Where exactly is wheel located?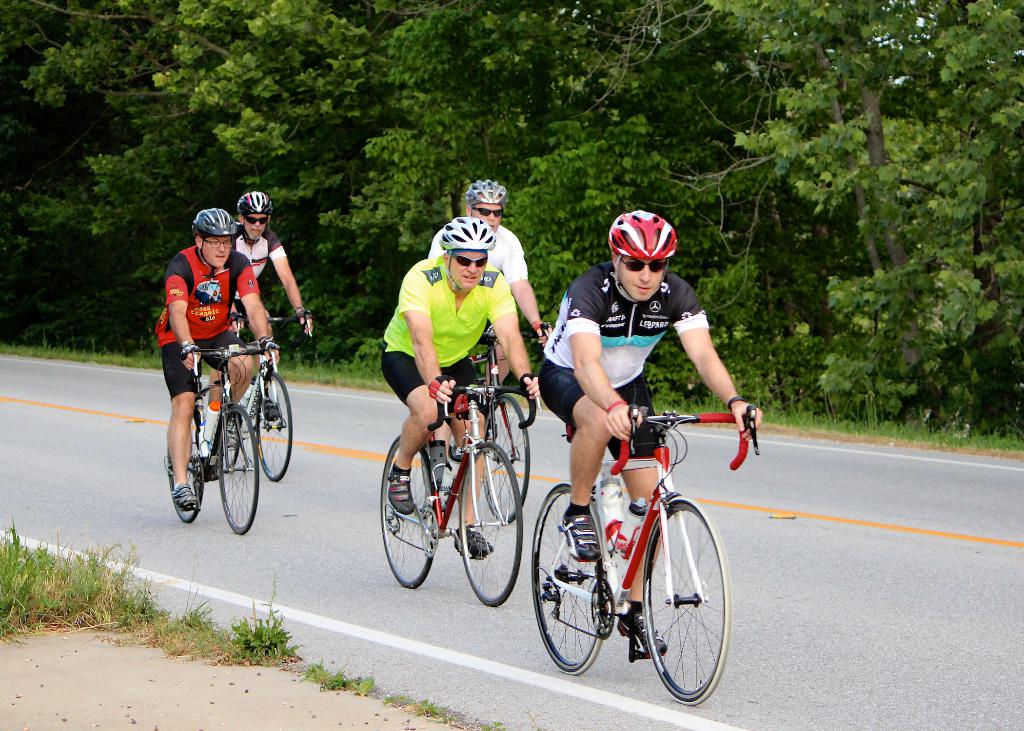
Its bounding box is {"x1": 380, "y1": 432, "x2": 437, "y2": 587}.
